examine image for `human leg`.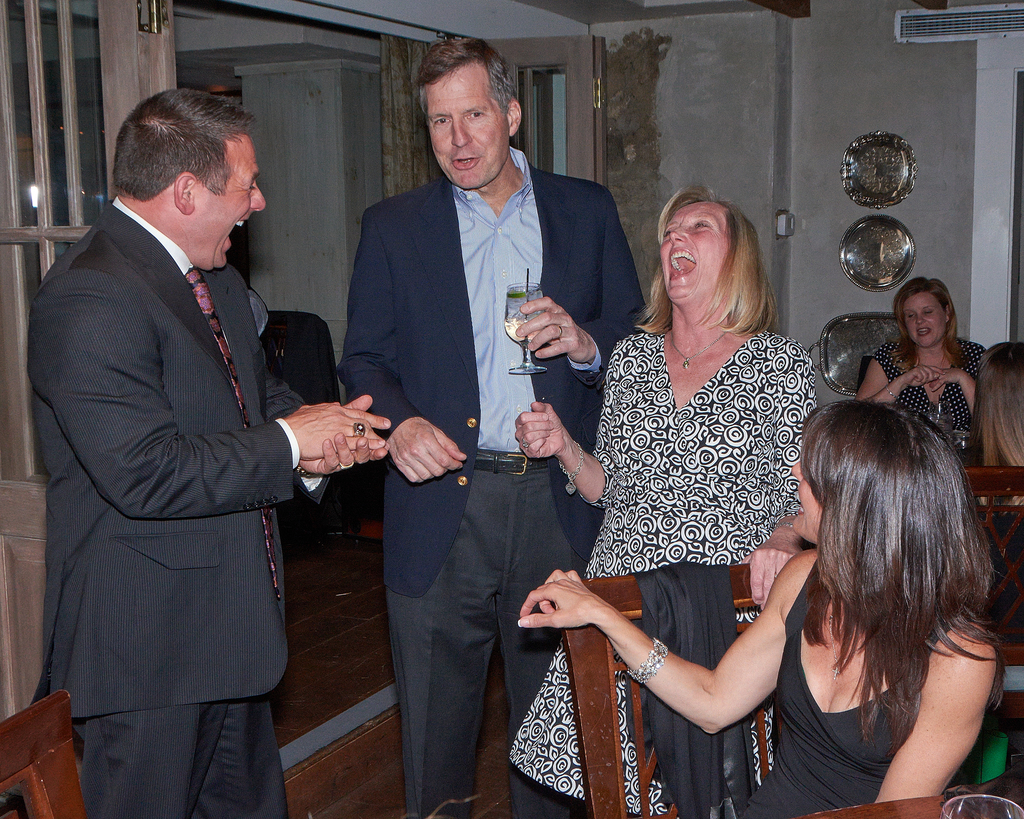
Examination result: [x1=72, y1=539, x2=185, y2=818].
